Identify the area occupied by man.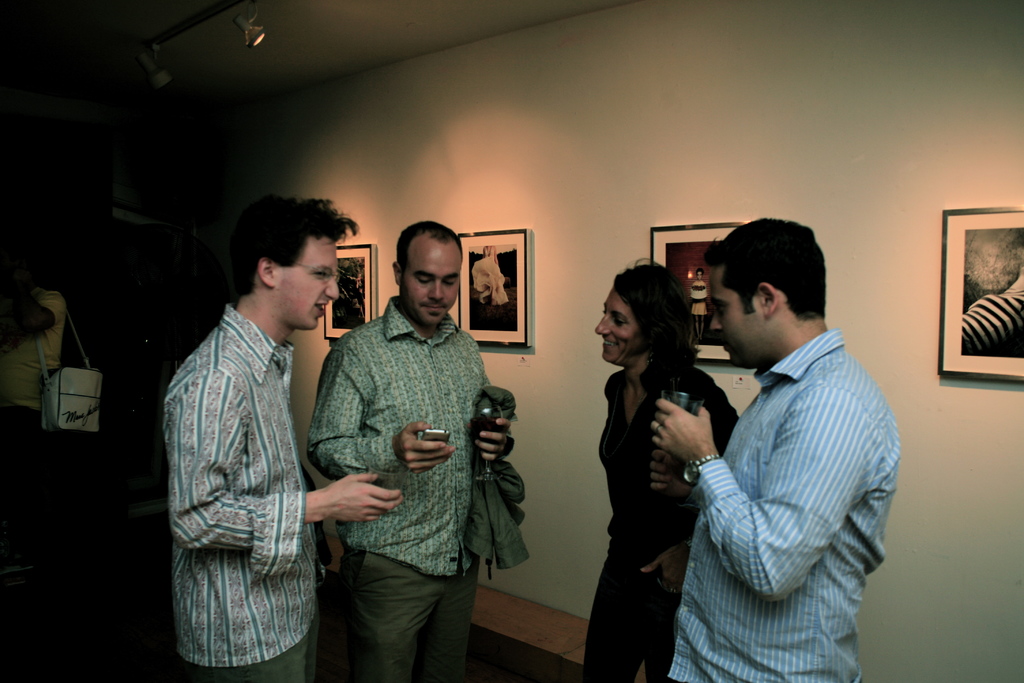
Area: [307,218,530,682].
